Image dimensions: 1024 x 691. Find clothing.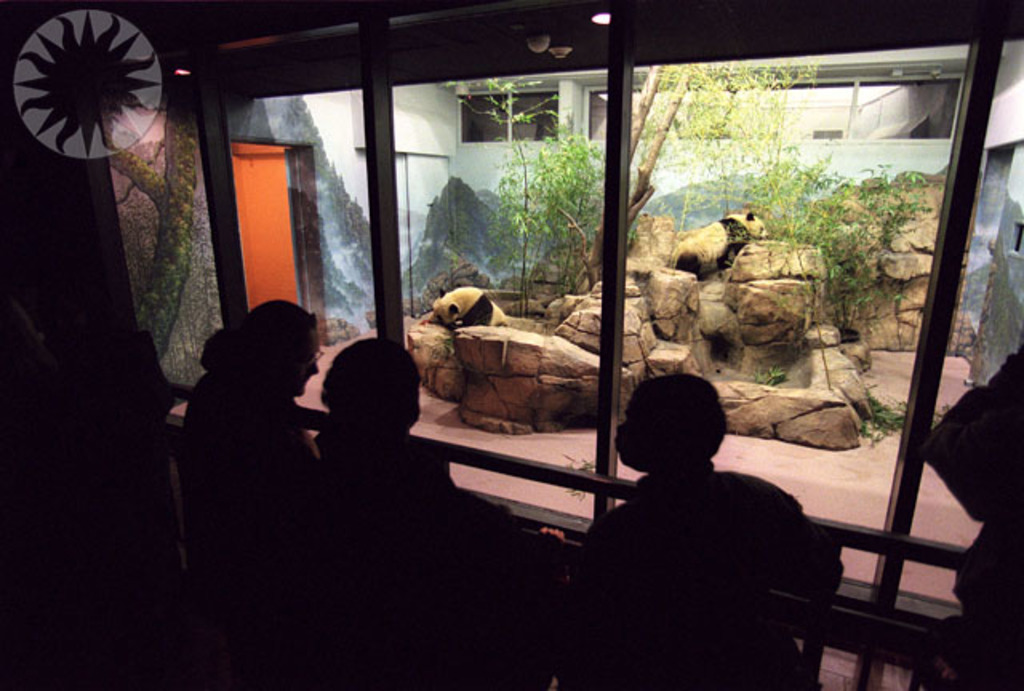
(317,441,509,683).
